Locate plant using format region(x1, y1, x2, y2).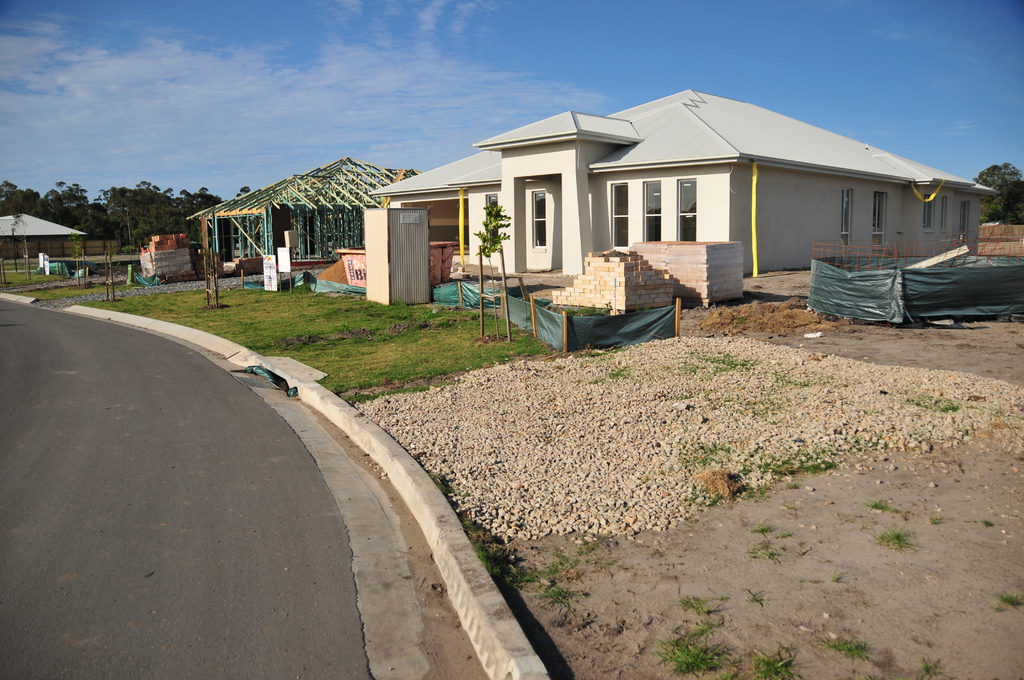
region(472, 534, 499, 581).
